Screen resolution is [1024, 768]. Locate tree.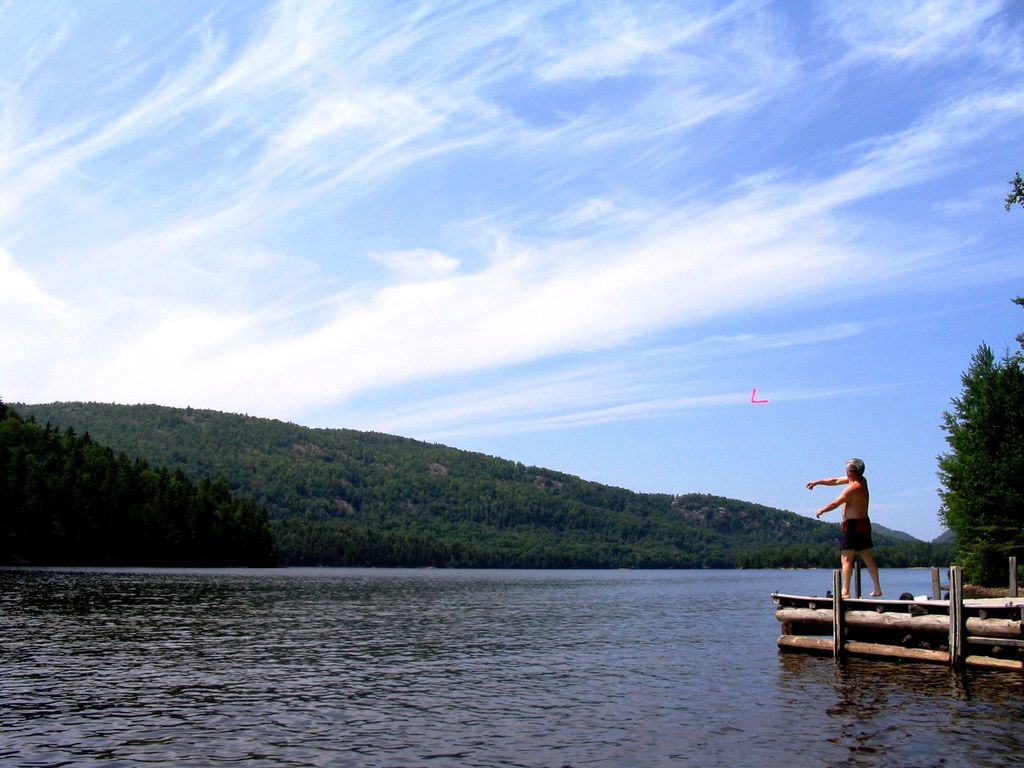
[x1=934, y1=340, x2=1023, y2=555].
